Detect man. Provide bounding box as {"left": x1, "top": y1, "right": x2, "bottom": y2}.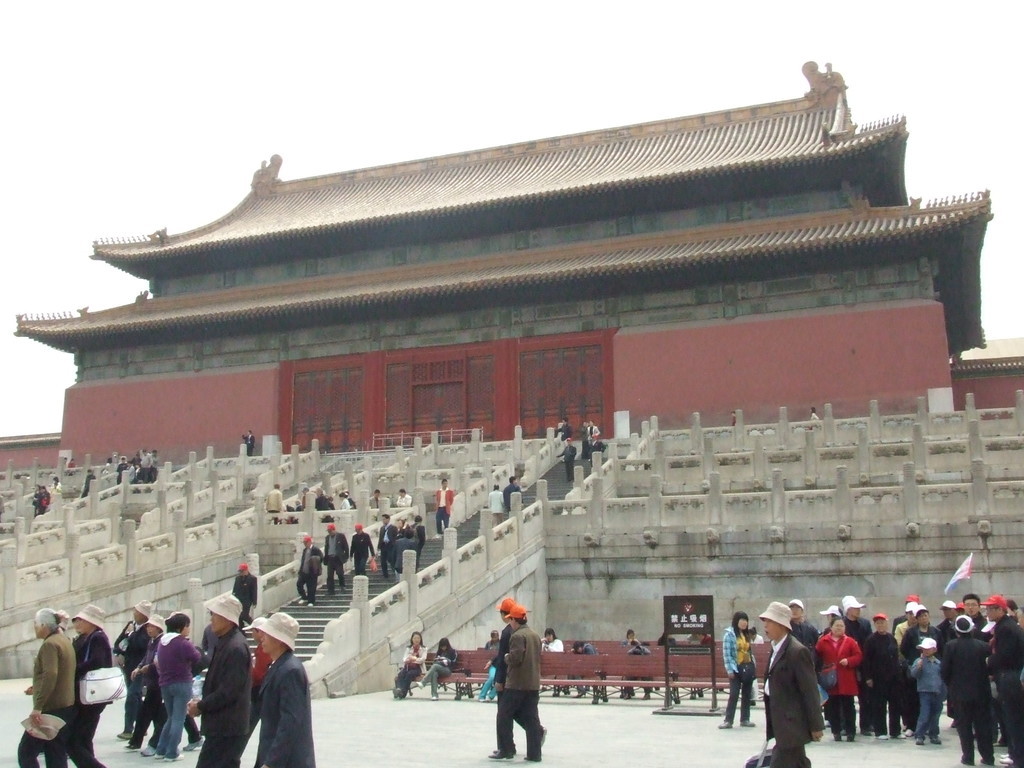
{"left": 553, "top": 435, "right": 576, "bottom": 481}.
